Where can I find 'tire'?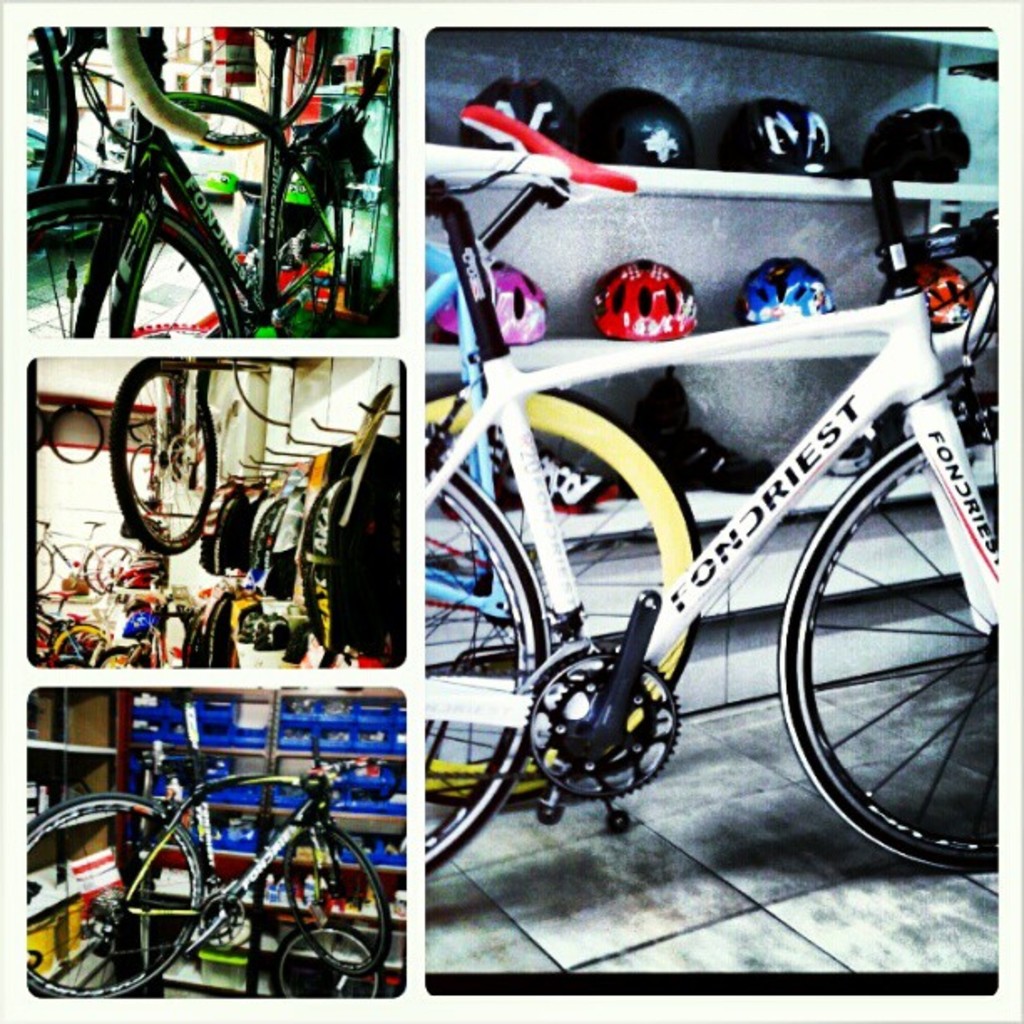
You can find it at 808 407 984 880.
